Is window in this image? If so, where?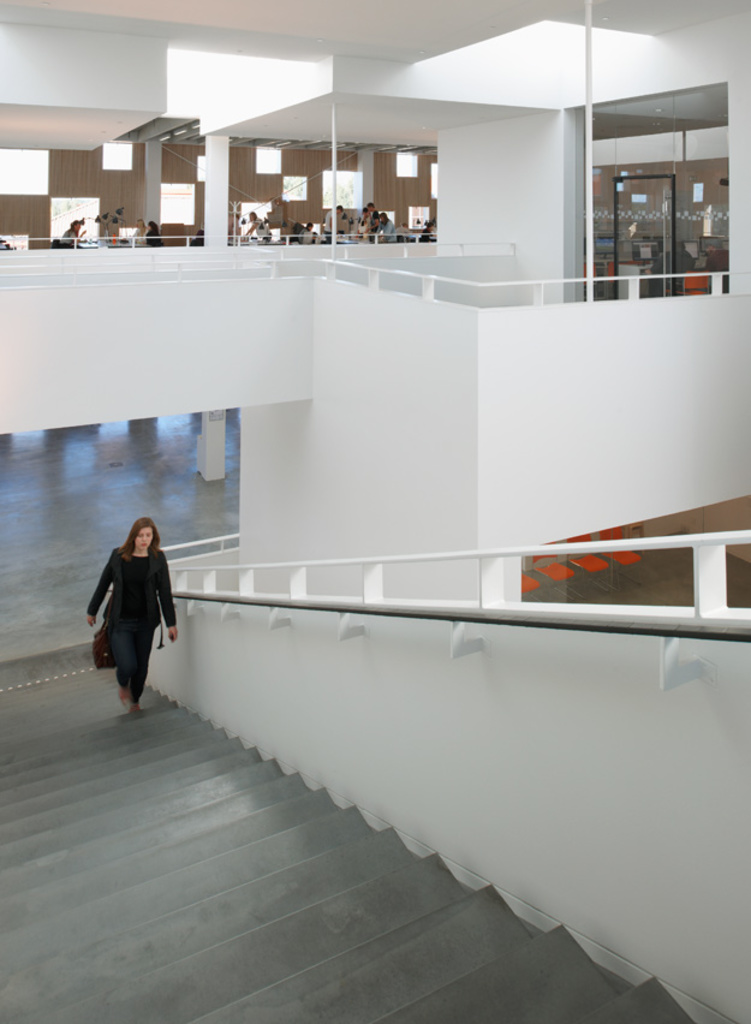
Yes, at [397,154,418,179].
